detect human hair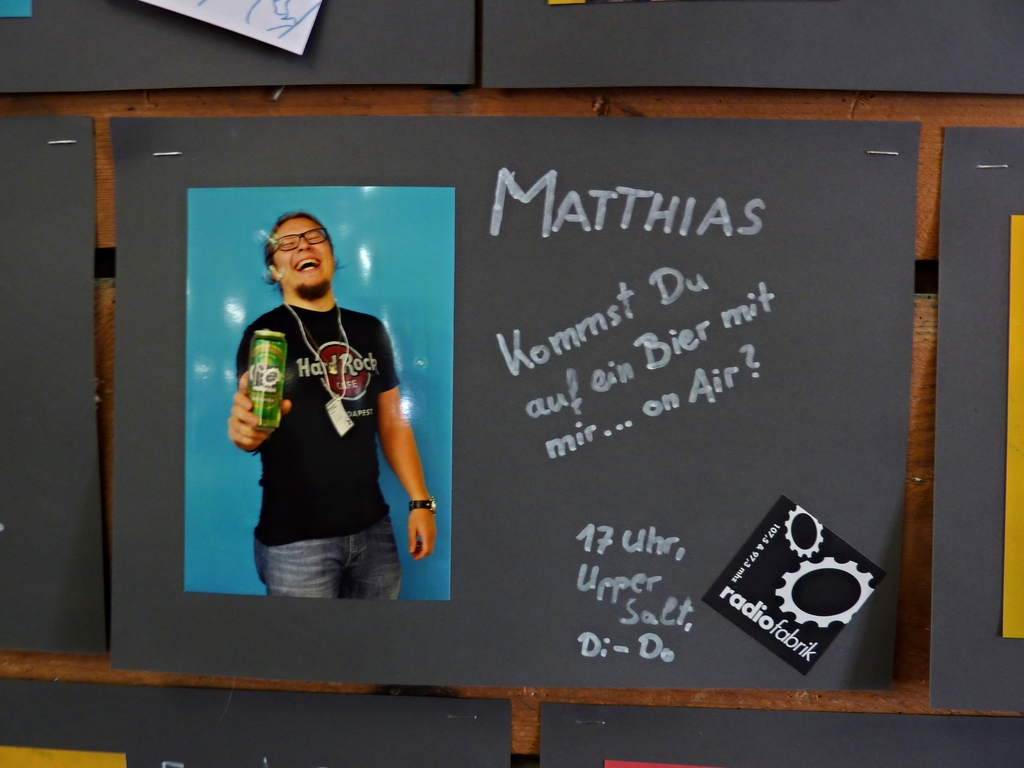
[left=259, top=213, right=349, bottom=294]
